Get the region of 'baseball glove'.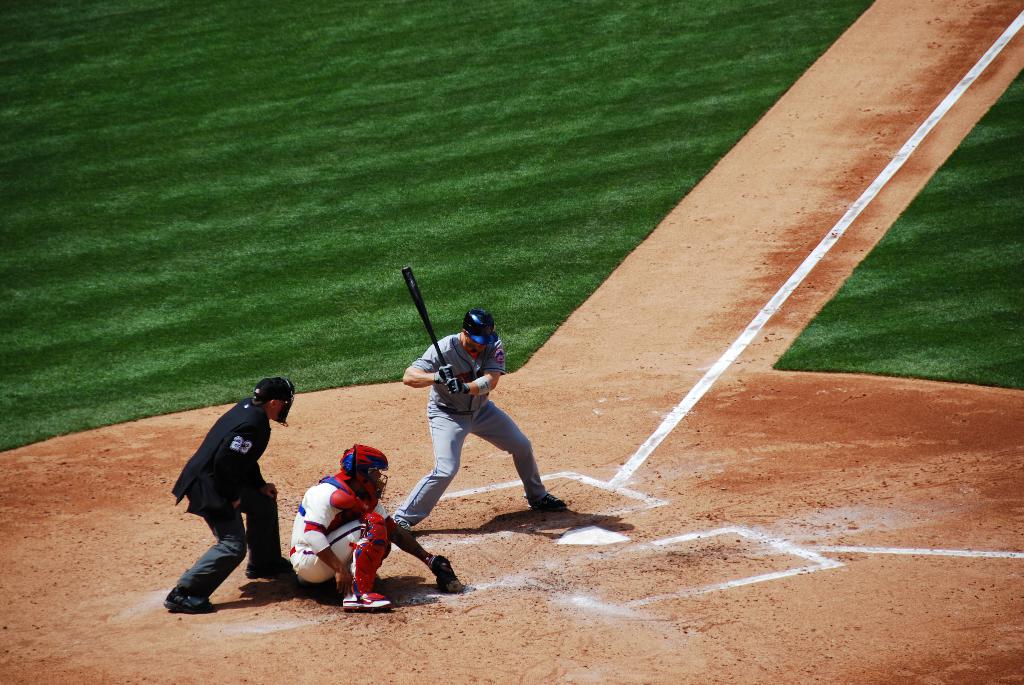
<bbox>433, 363, 455, 384</bbox>.
